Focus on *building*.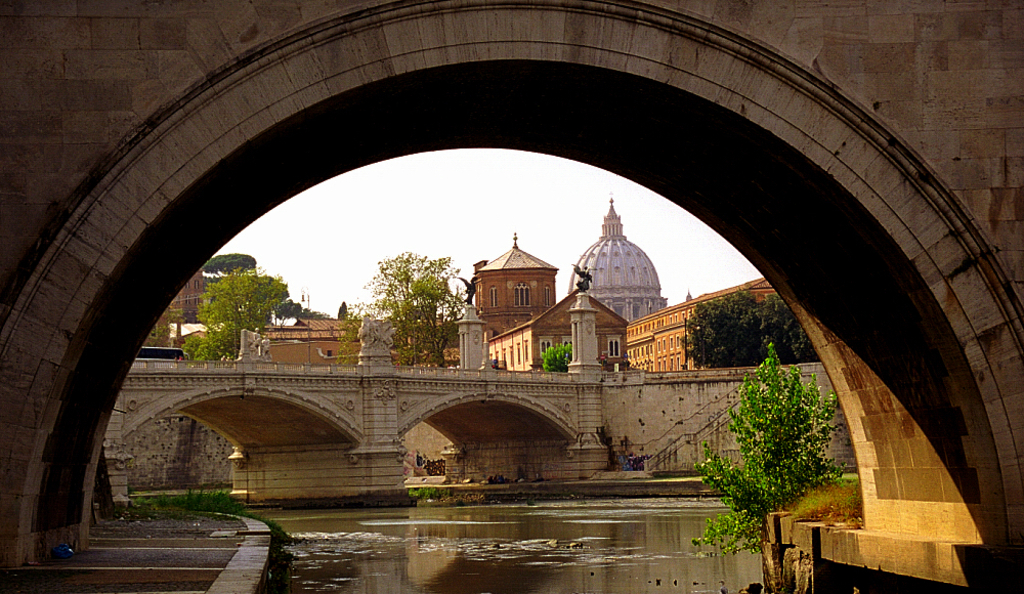
Focused at box=[258, 317, 355, 365].
